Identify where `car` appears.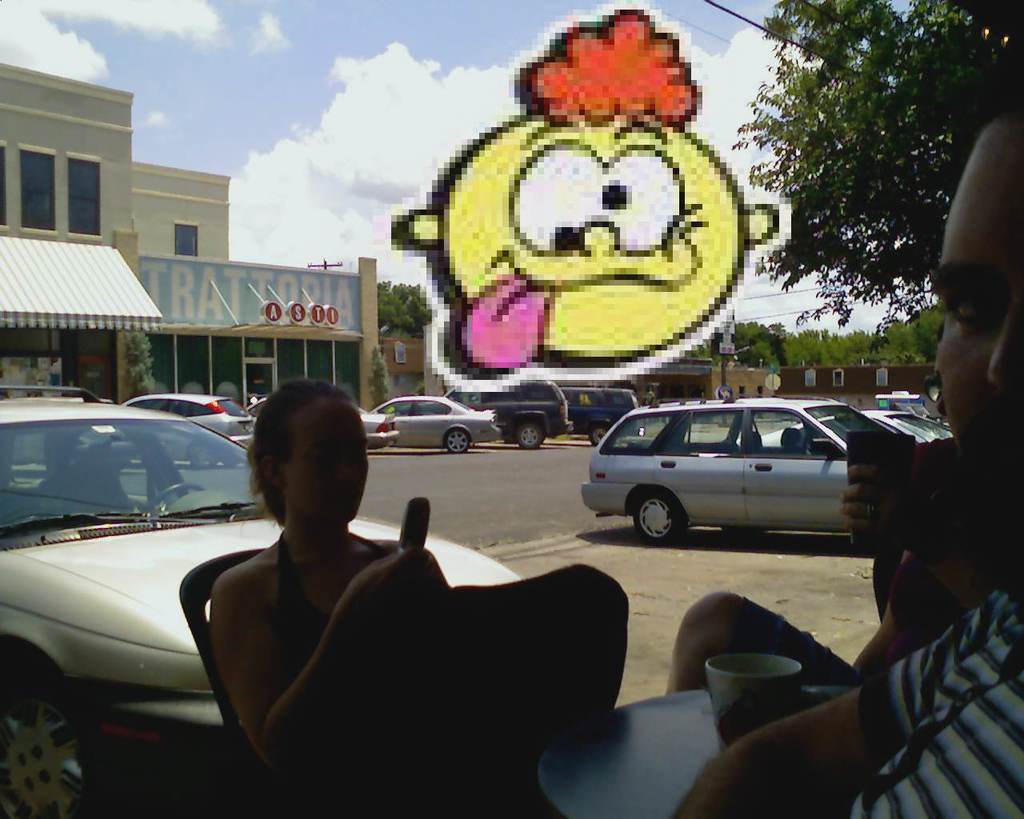
Appears at 566,397,897,556.
